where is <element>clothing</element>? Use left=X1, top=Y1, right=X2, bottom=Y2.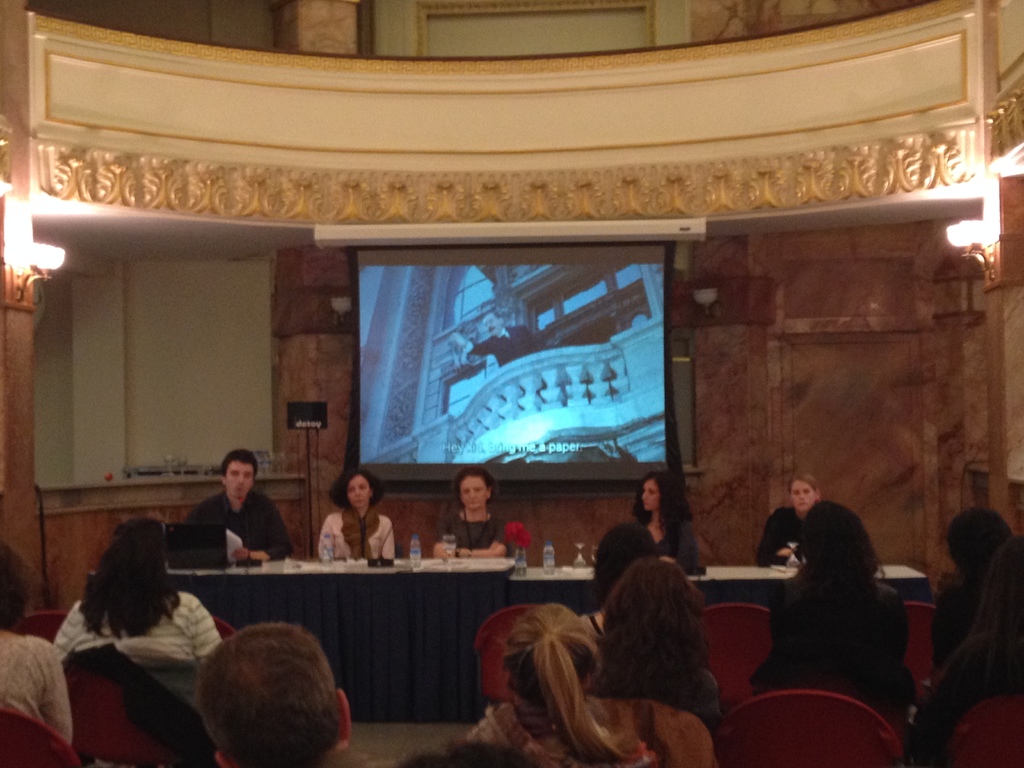
left=0, top=643, right=82, bottom=736.
